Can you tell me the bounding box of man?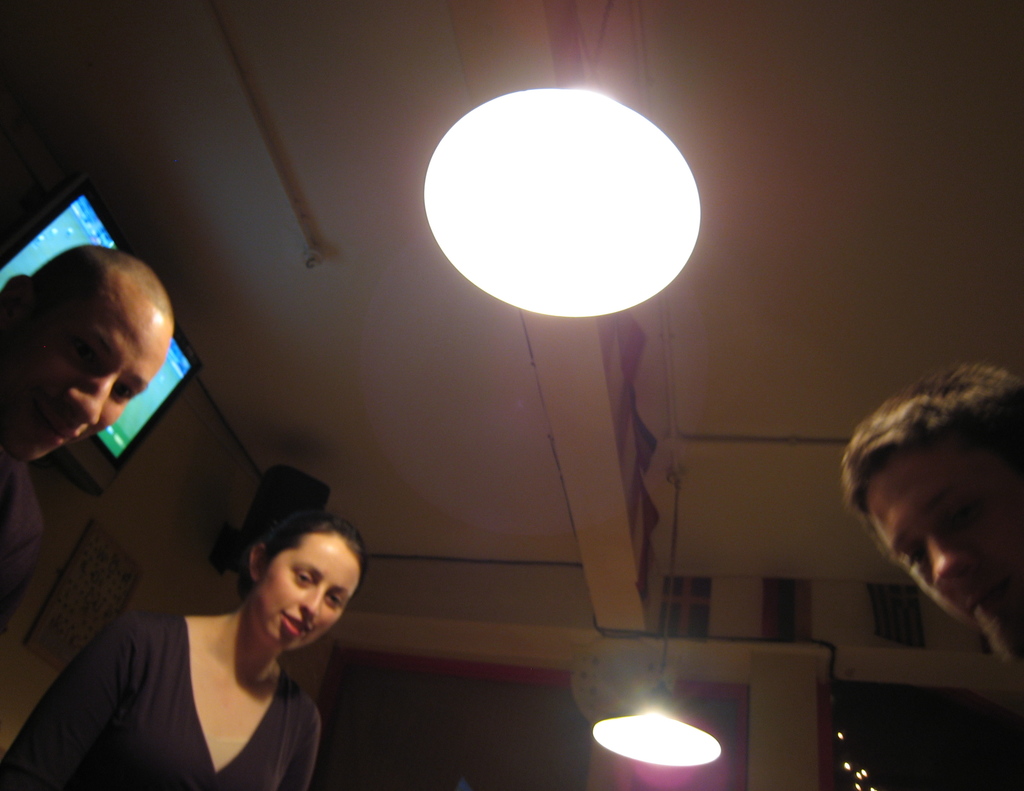
(x1=835, y1=364, x2=1023, y2=685).
